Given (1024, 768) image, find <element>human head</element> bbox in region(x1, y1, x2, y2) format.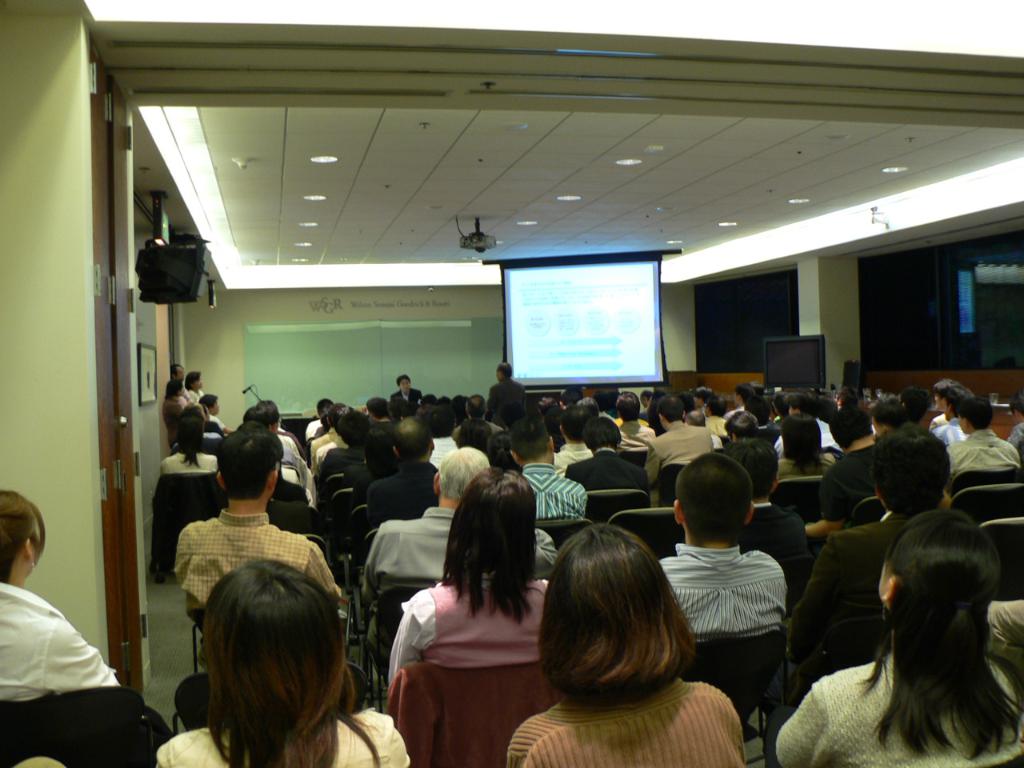
region(394, 414, 437, 462).
